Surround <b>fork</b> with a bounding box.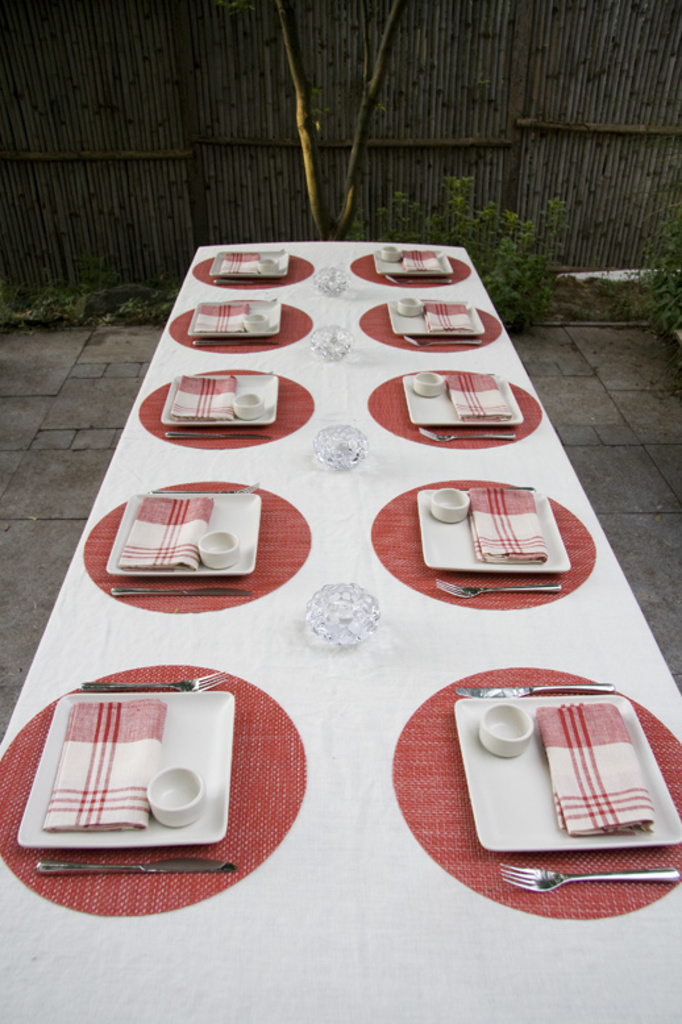
76/667/230/694.
